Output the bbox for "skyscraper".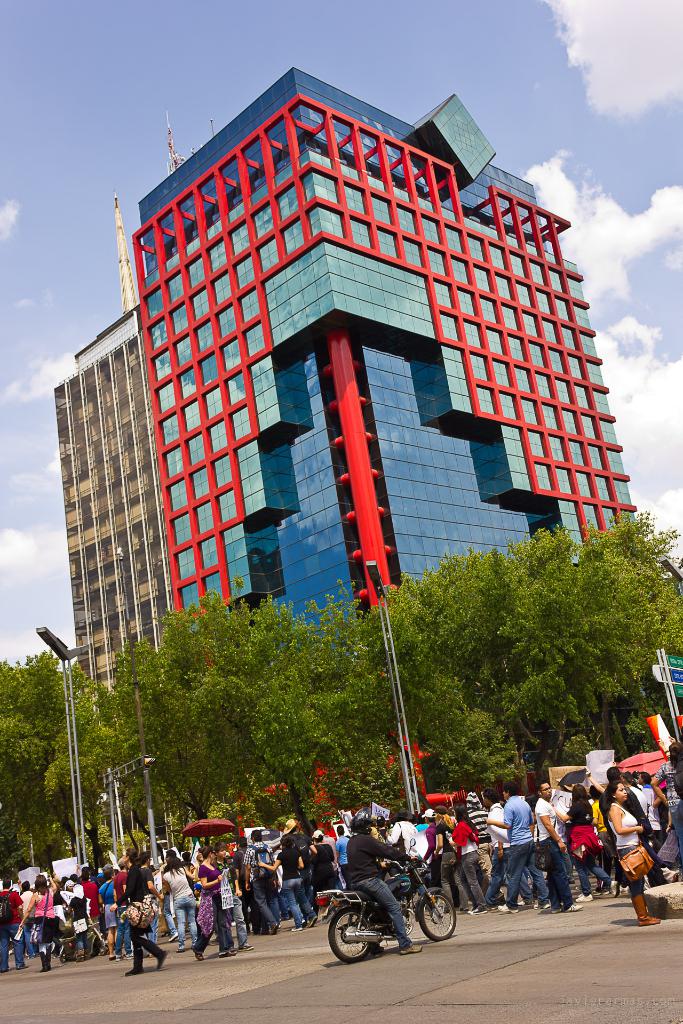
crop(58, 79, 629, 802).
